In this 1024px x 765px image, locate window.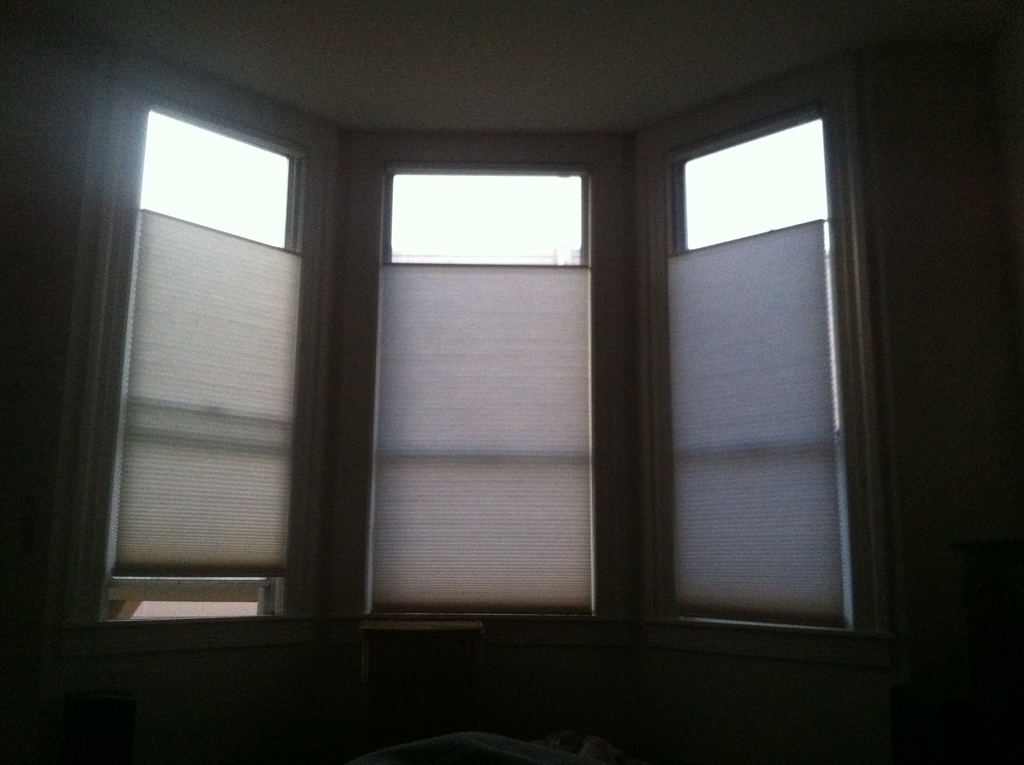
Bounding box: 111,101,312,624.
